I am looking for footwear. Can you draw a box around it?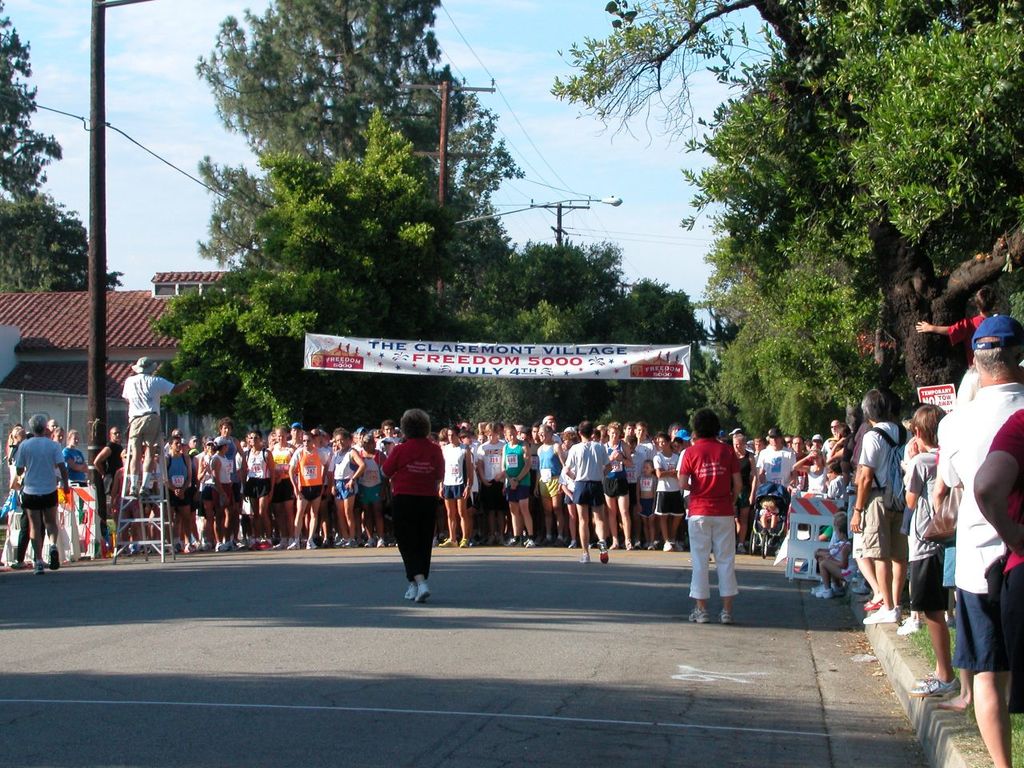
Sure, the bounding box is x1=683 y1=606 x2=711 y2=625.
